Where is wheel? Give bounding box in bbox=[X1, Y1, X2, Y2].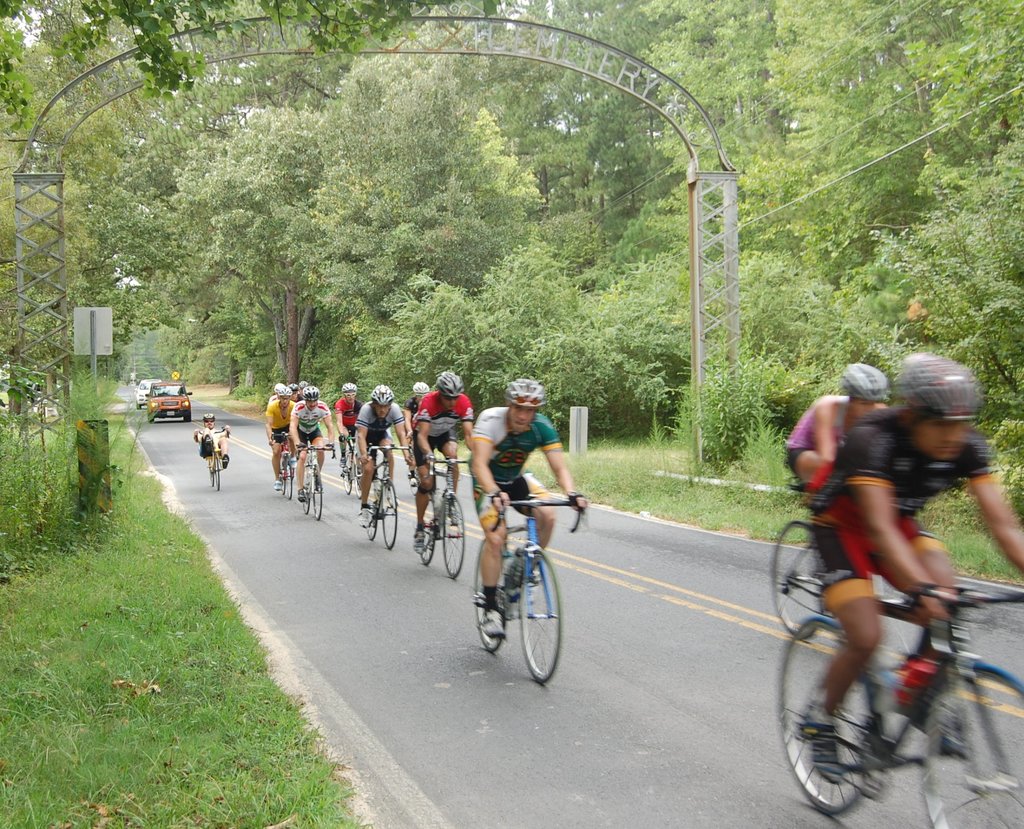
bbox=[378, 481, 398, 548].
